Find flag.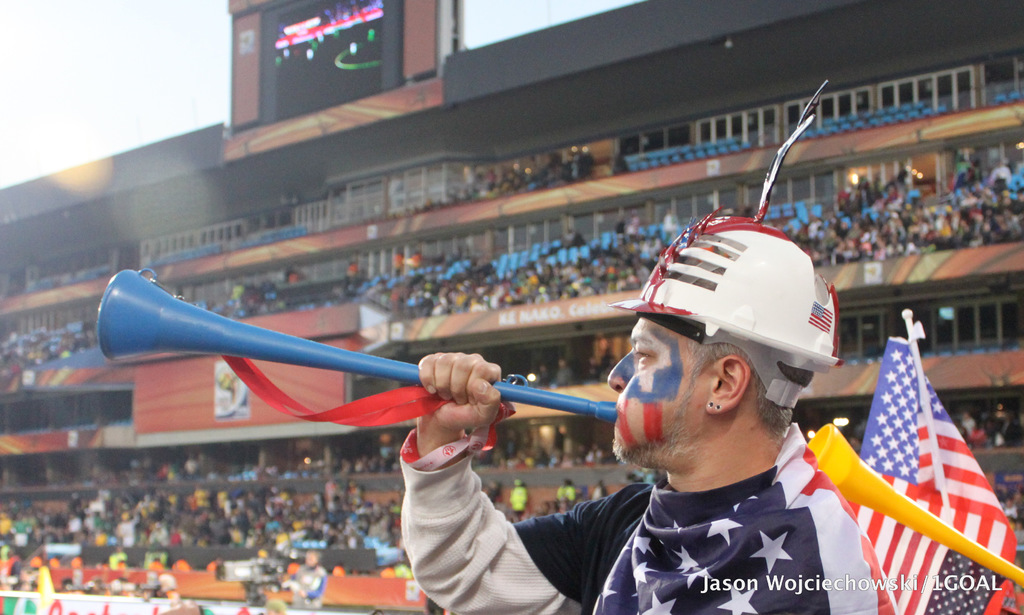
[855, 347, 1006, 598].
